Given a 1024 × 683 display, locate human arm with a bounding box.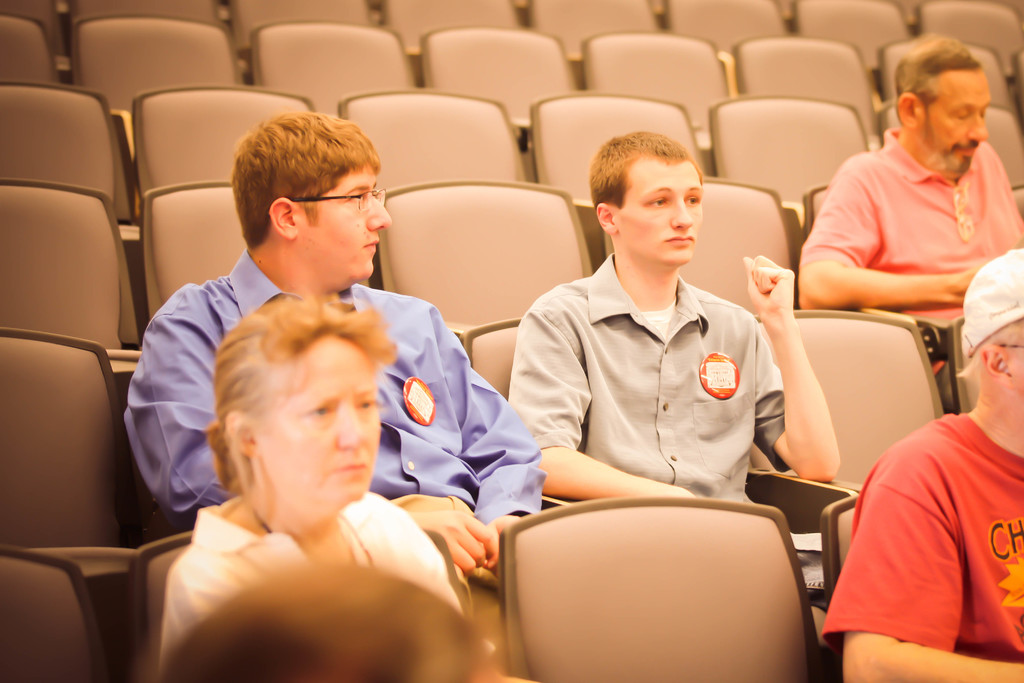
Located: crop(840, 449, 1023, 682).
